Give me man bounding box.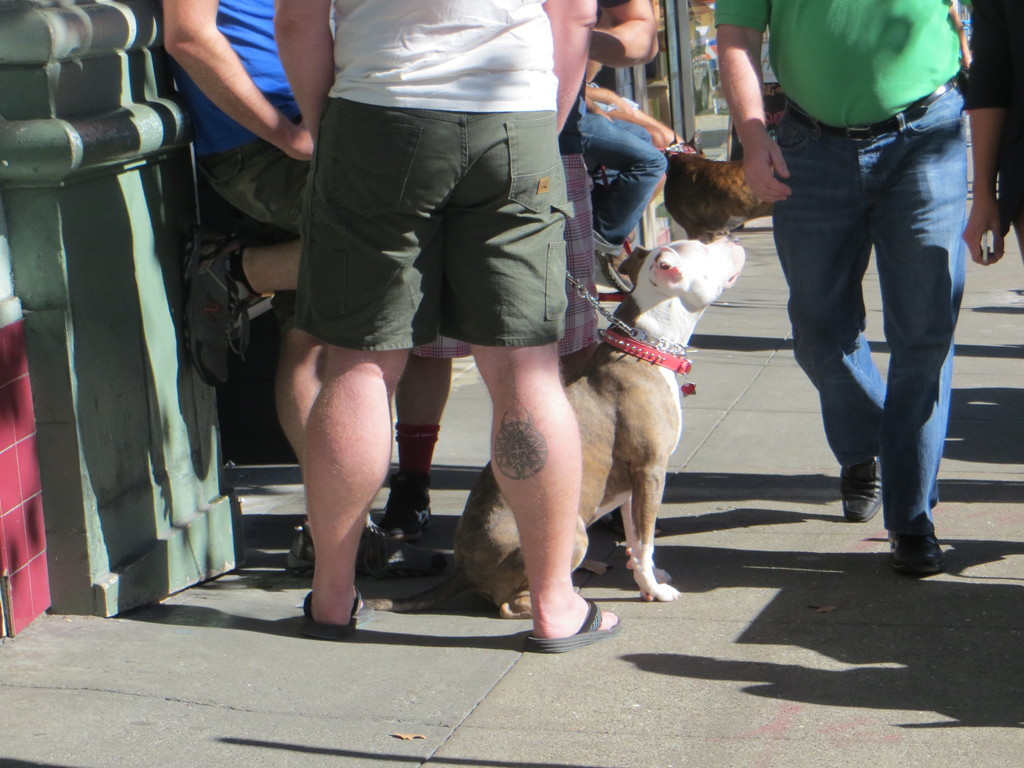
[708, 0, 975, 582].
